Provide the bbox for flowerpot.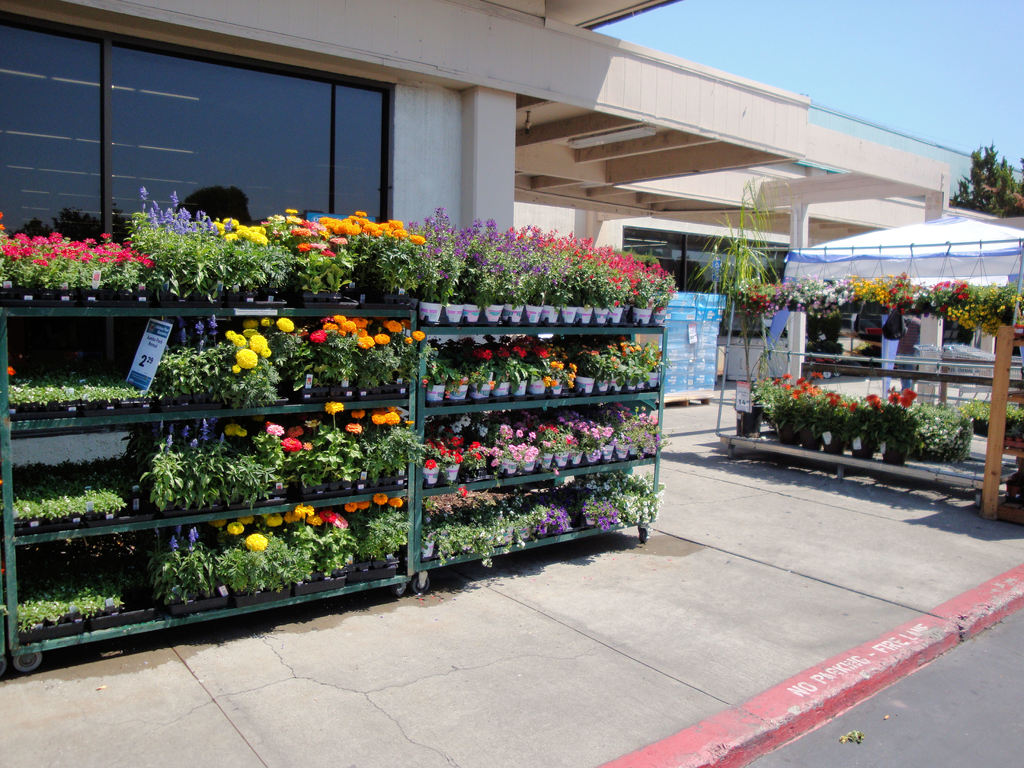
{"x1": 614, "y1": 446, "x2": 631, "y2": 460}.
